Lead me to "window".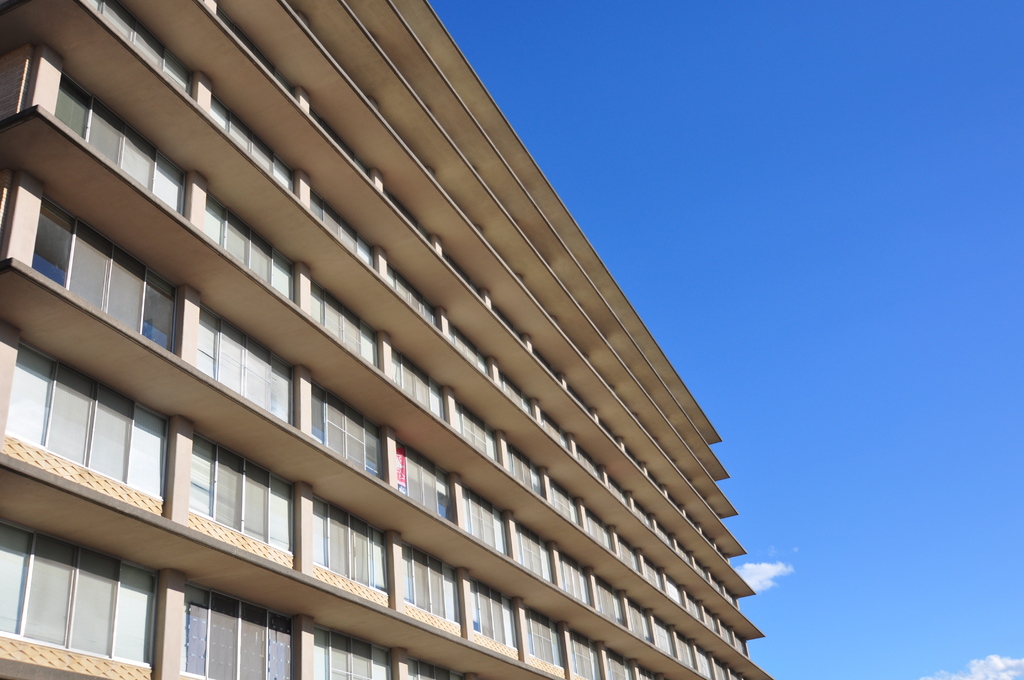
Lead to [x1=56, y1=81, x2=189, y2=222].
